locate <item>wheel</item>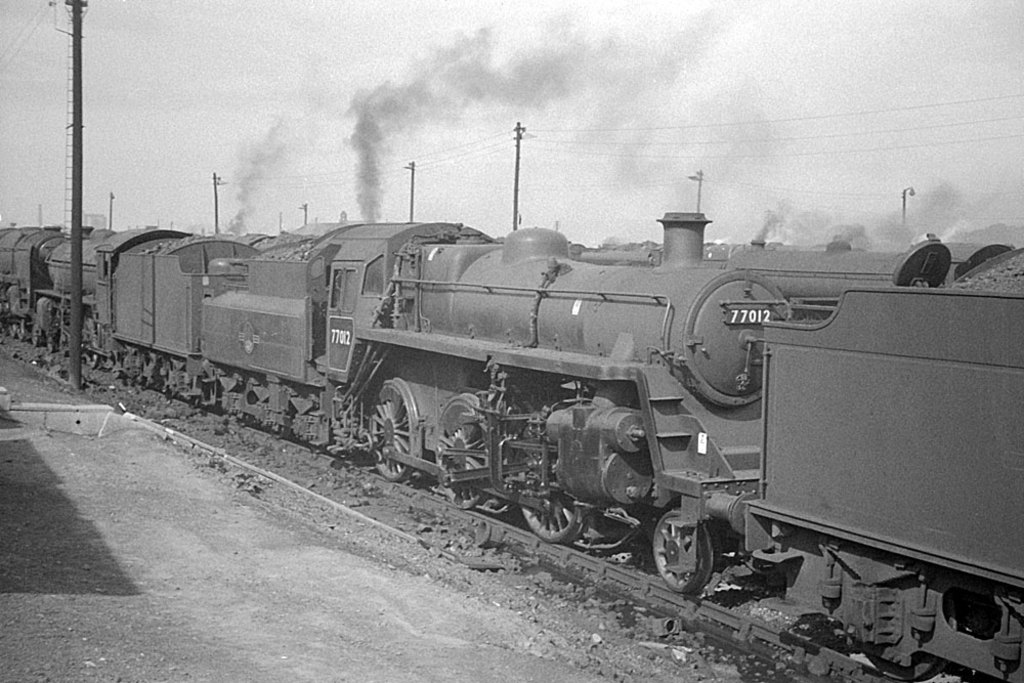
crop(369, 376, 422, 478)
